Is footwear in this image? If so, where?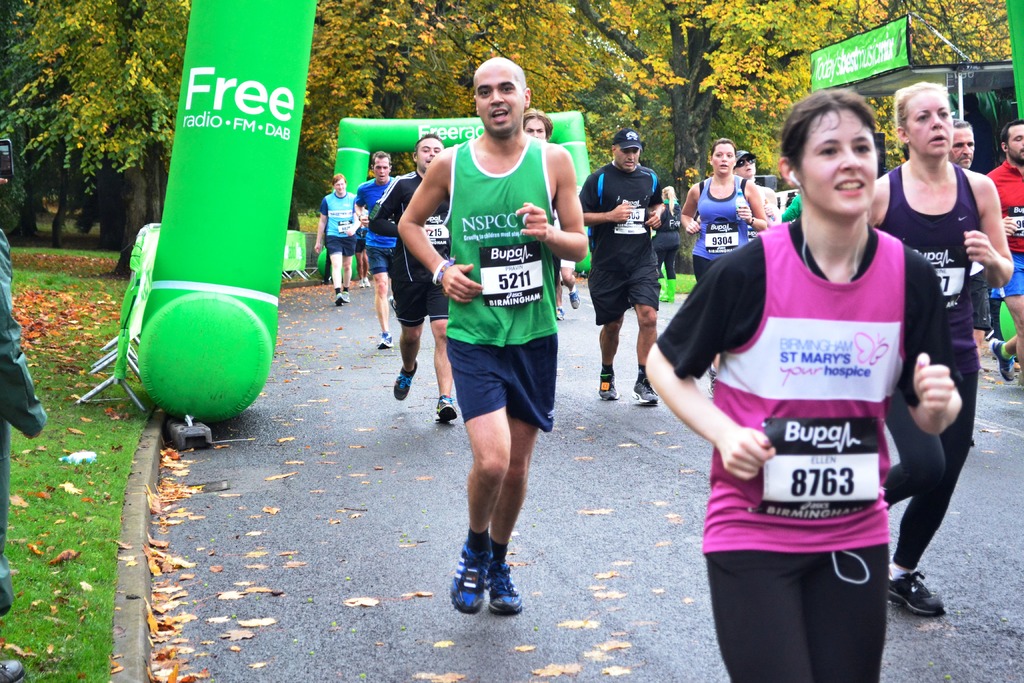
Yes, at <box>549,302,572,319</box>.
